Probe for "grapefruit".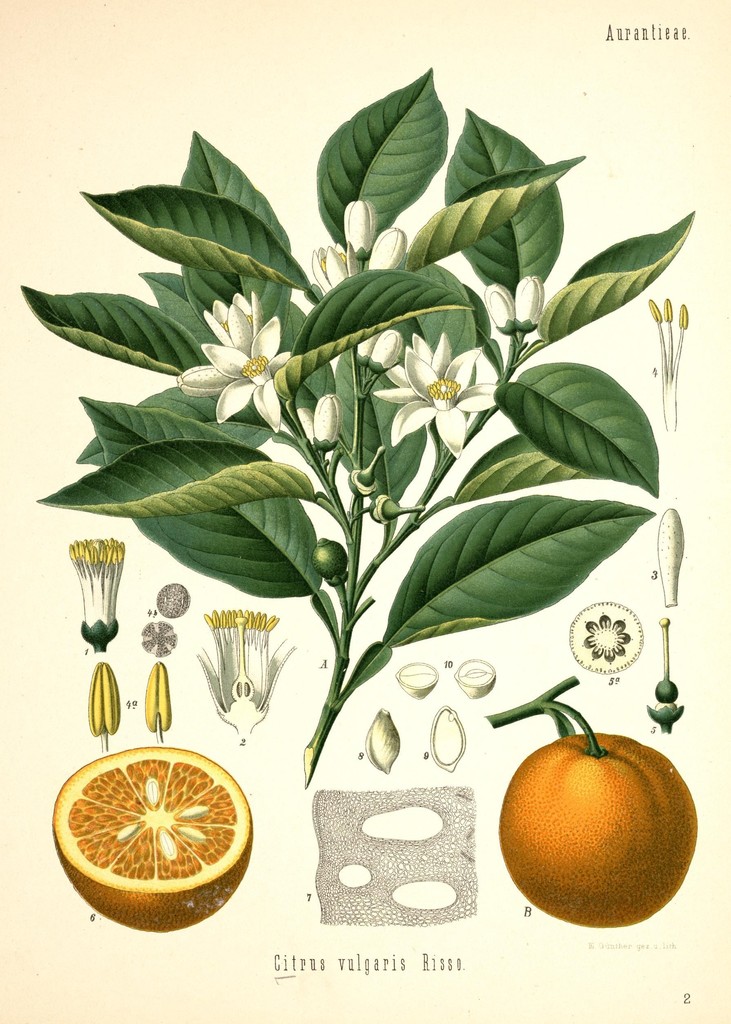
Probe result: x1=496 y1=730 x2=699 y2=932.
